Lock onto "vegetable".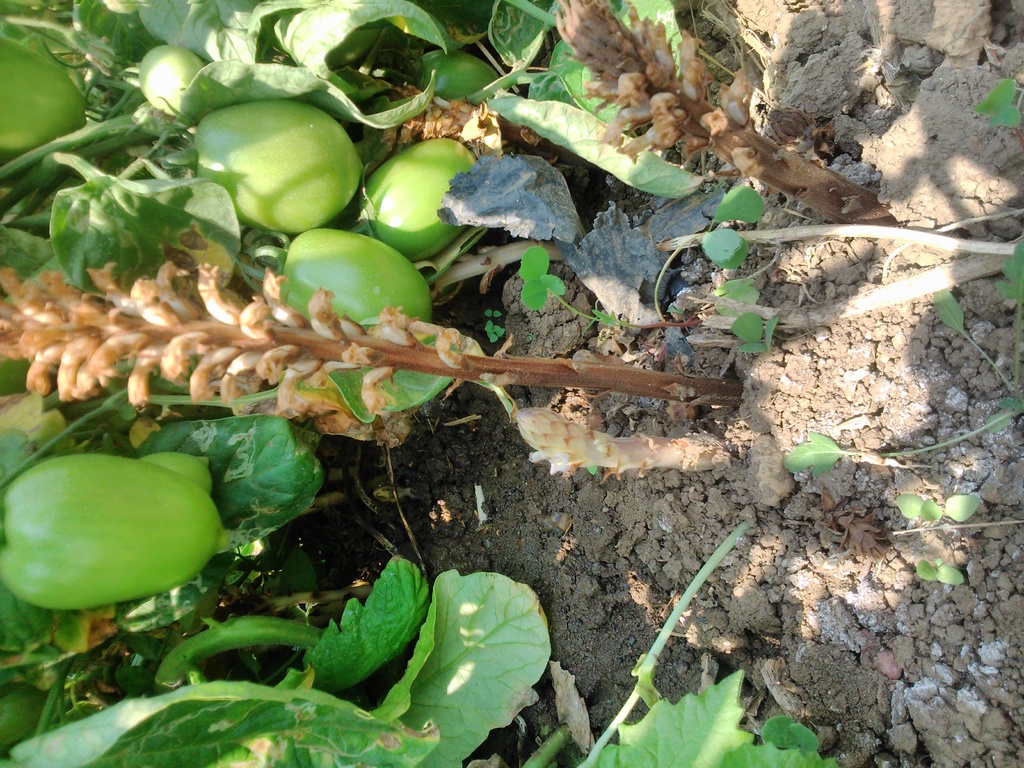
Locked: region(145, 452, 250, 515).
